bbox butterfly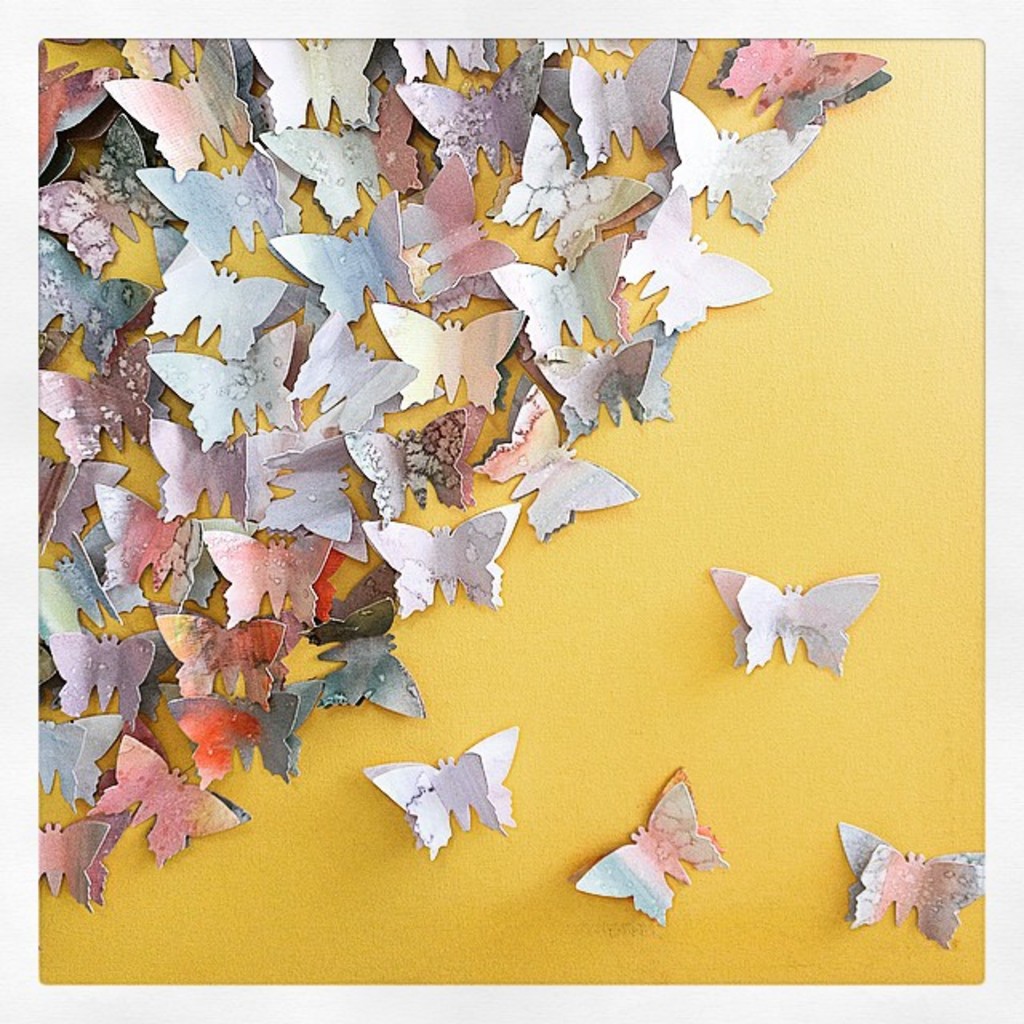
crop(360, 496, 522, 614)
